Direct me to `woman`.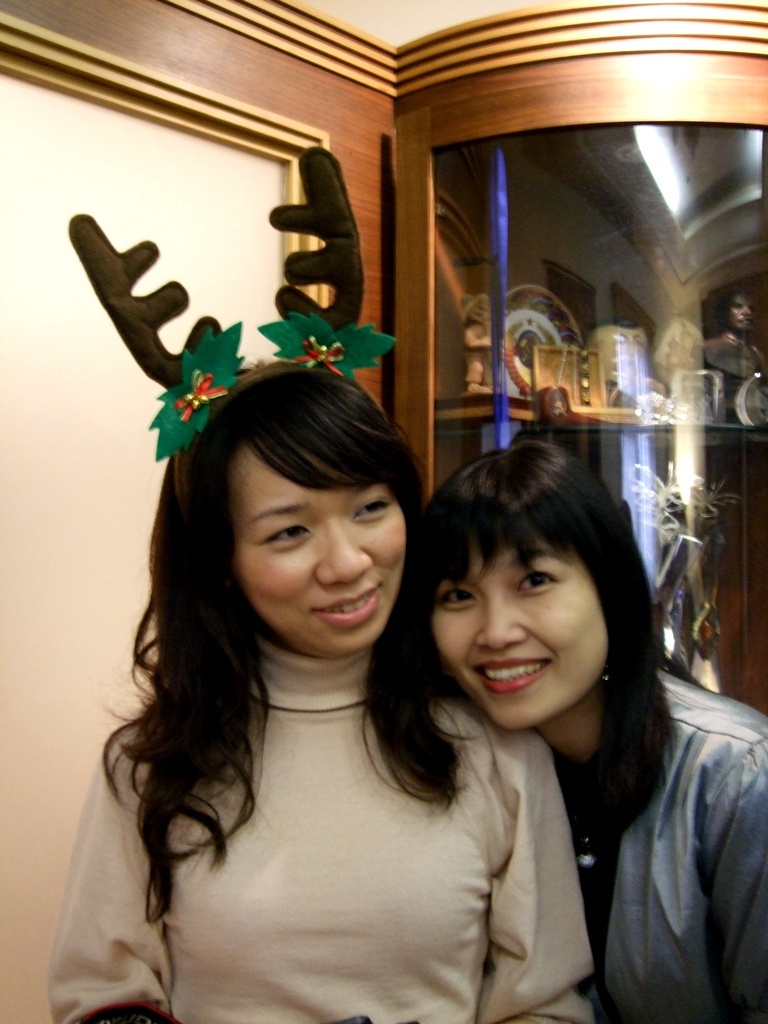
Direction: locate(50, 285, 556, 1023).
